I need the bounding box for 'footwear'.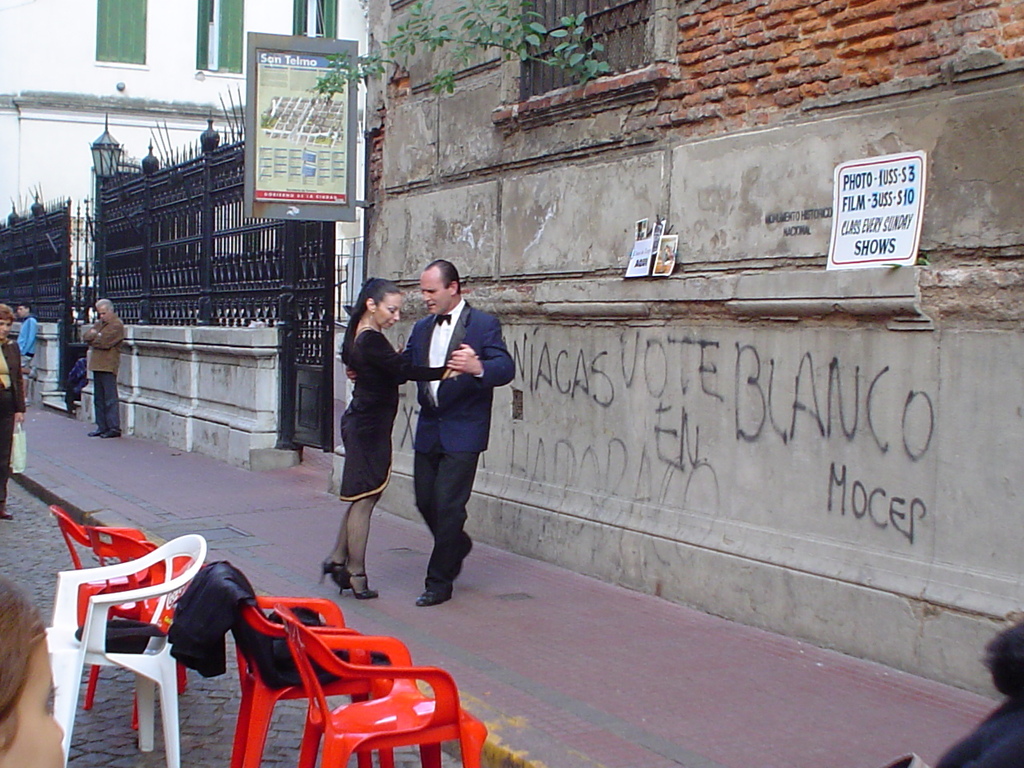
Here it is: 338,569,378,598.
